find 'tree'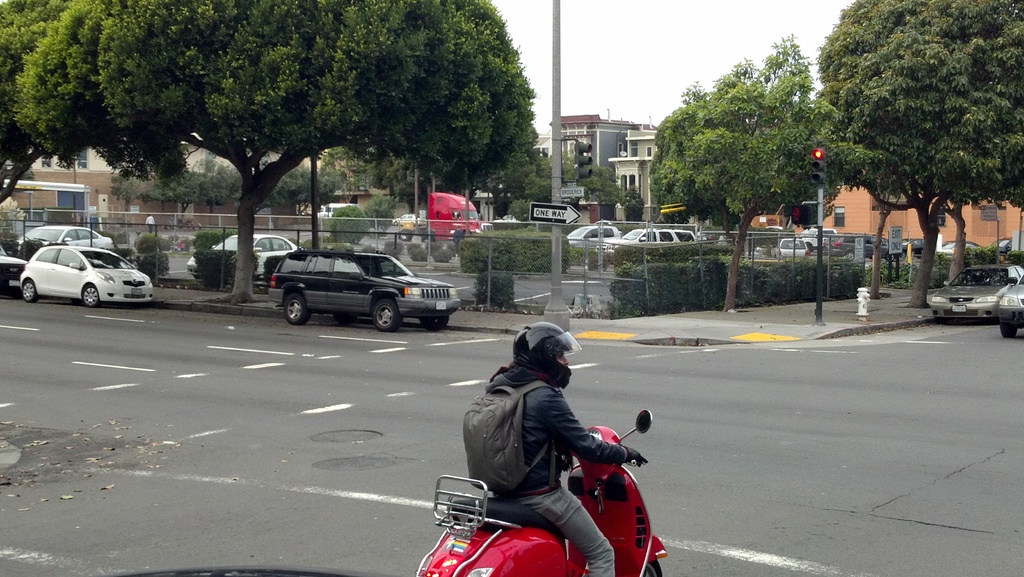
[362, 193, 399, 237]
